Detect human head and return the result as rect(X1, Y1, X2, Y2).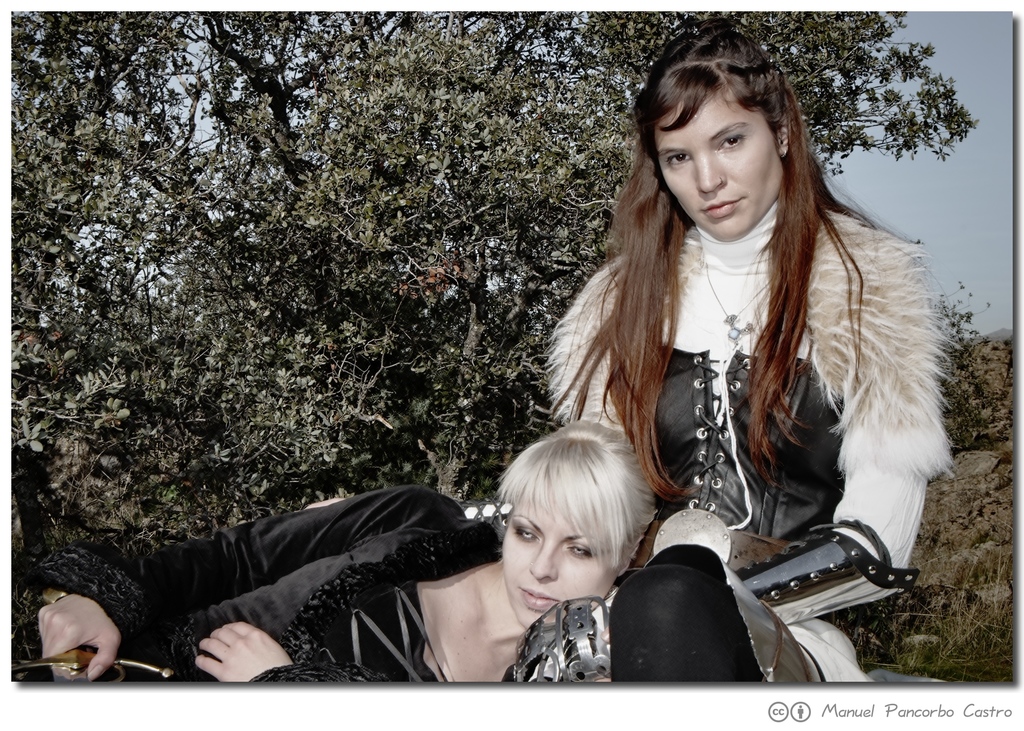
rect(493, 419, 660, 630).
